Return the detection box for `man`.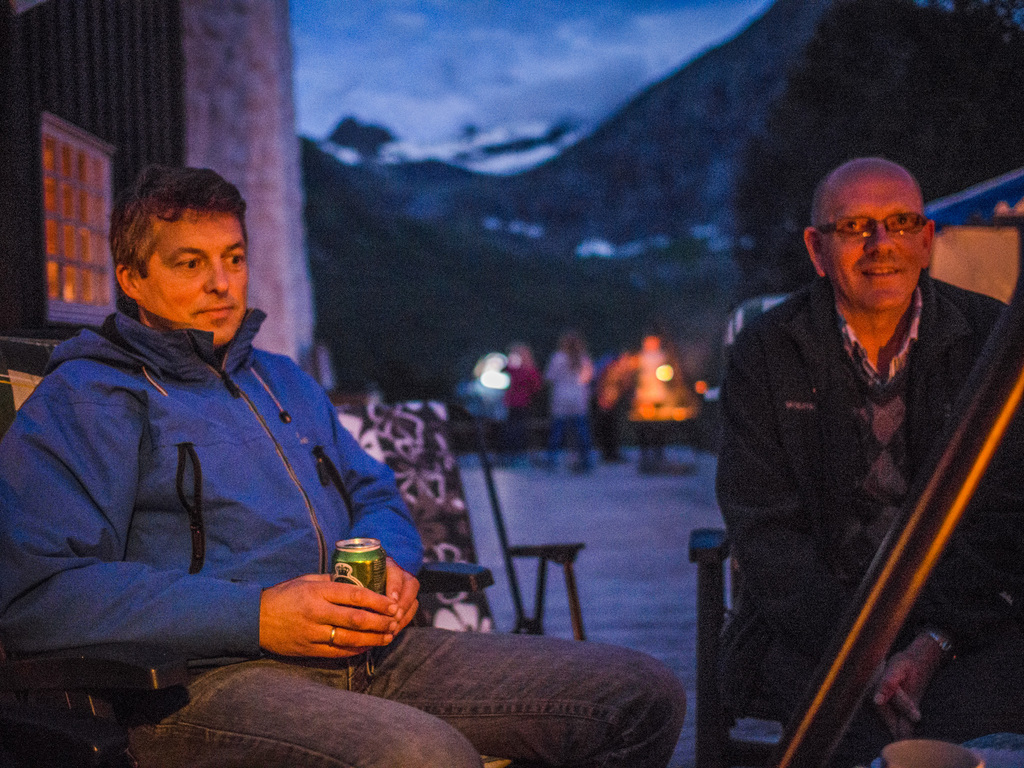
(0, 166, 687, 767).
